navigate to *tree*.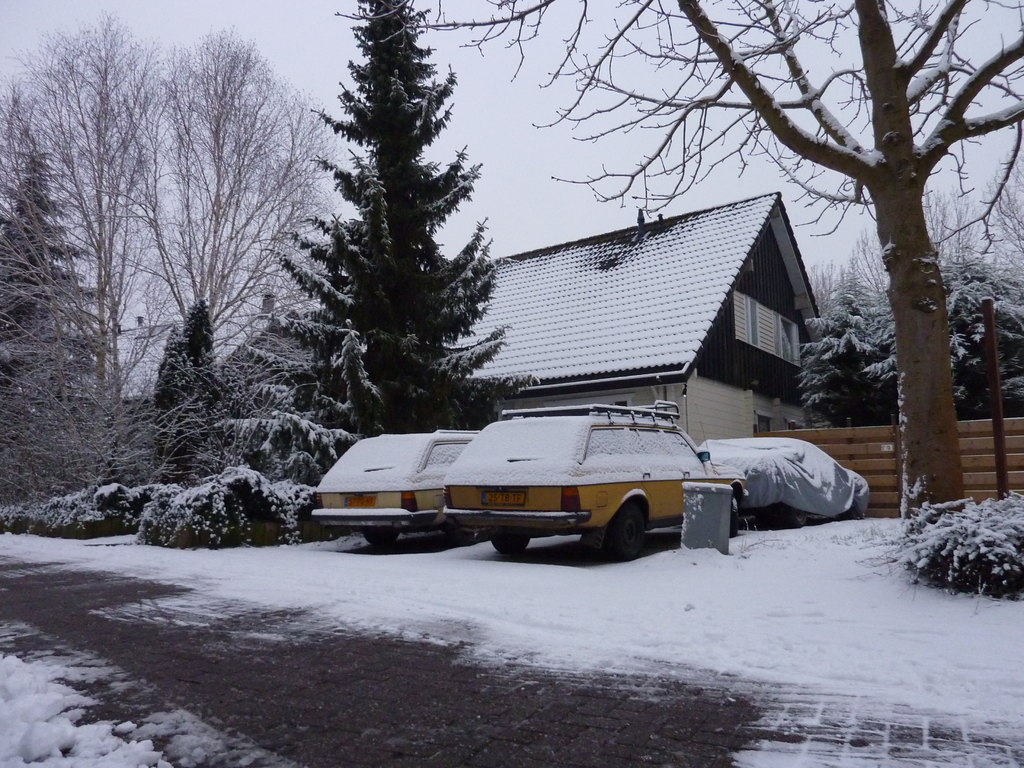
Navigation target: pyautogui.locateOnScreen(974, 155, 1023, 280).
